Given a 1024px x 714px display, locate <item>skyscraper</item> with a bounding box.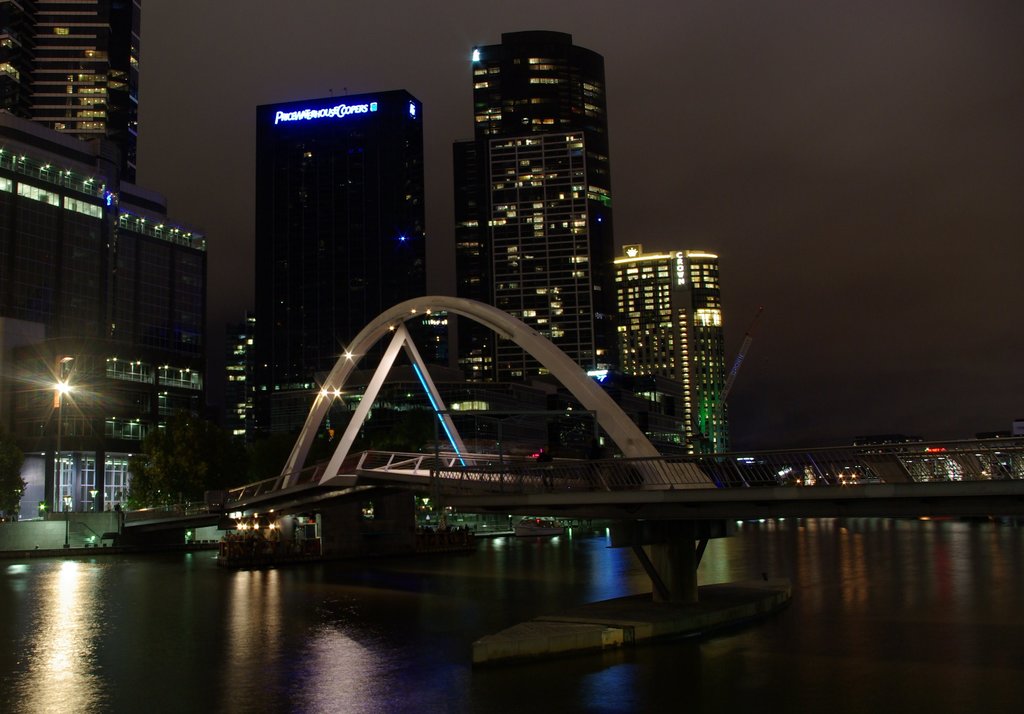
Located: [x1=246, y1=86, x2=447, y2=475].
